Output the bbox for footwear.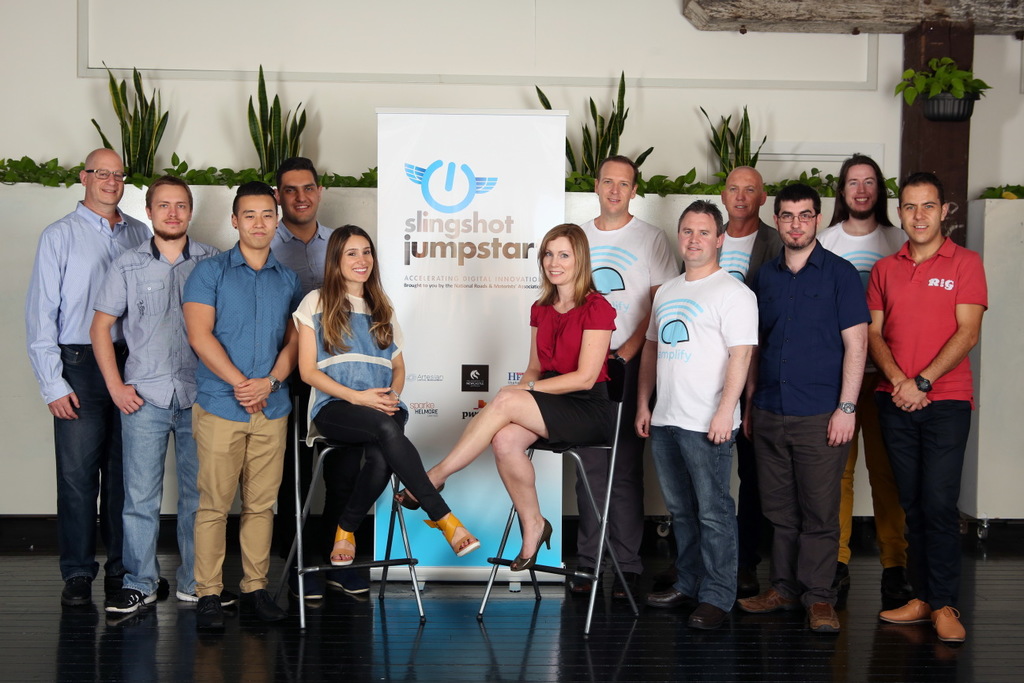
200/593/228/630.
